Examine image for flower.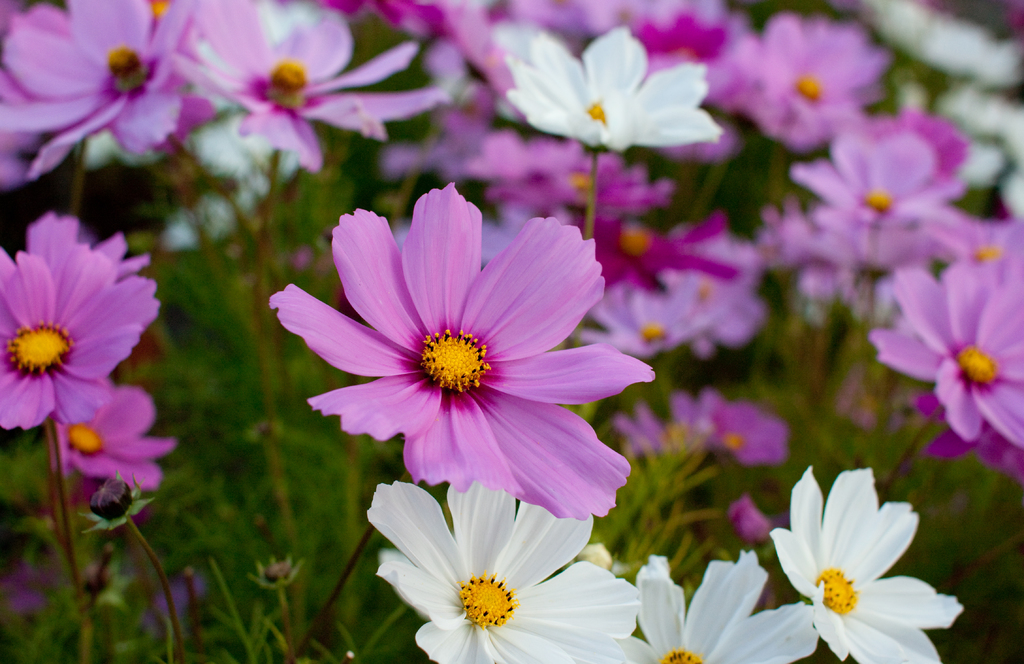
Examination result: detection(616, 557, 831, 663).
